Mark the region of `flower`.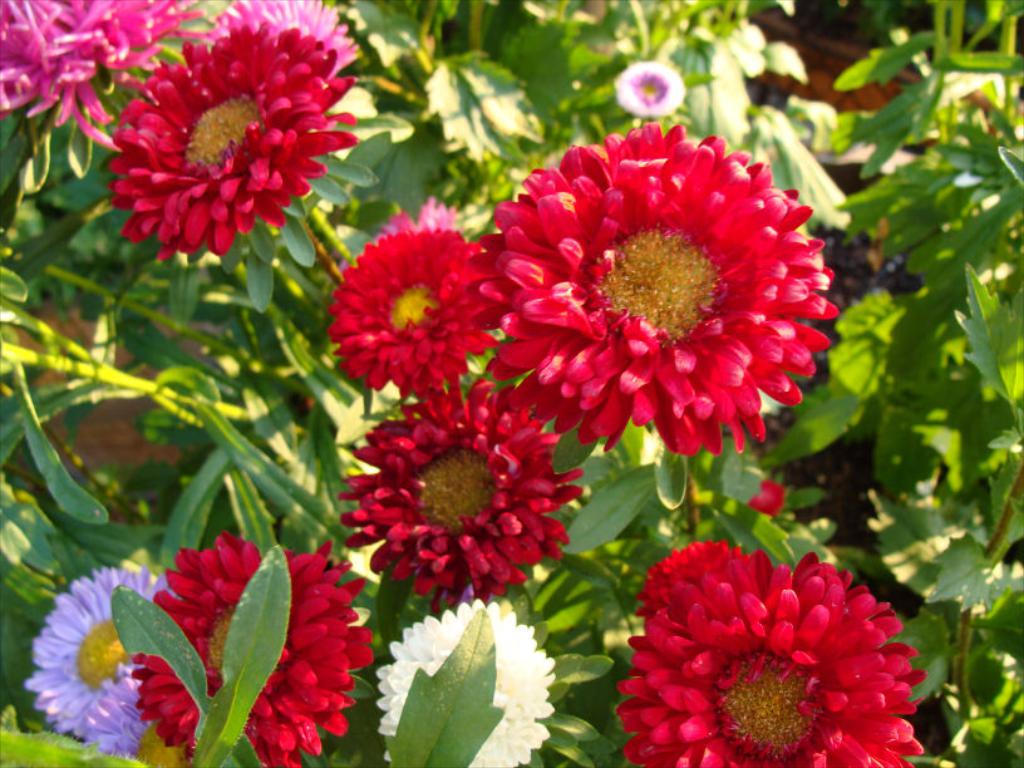
Region: pyautogui.locateOnScreen(606, 531, 926, 767).
